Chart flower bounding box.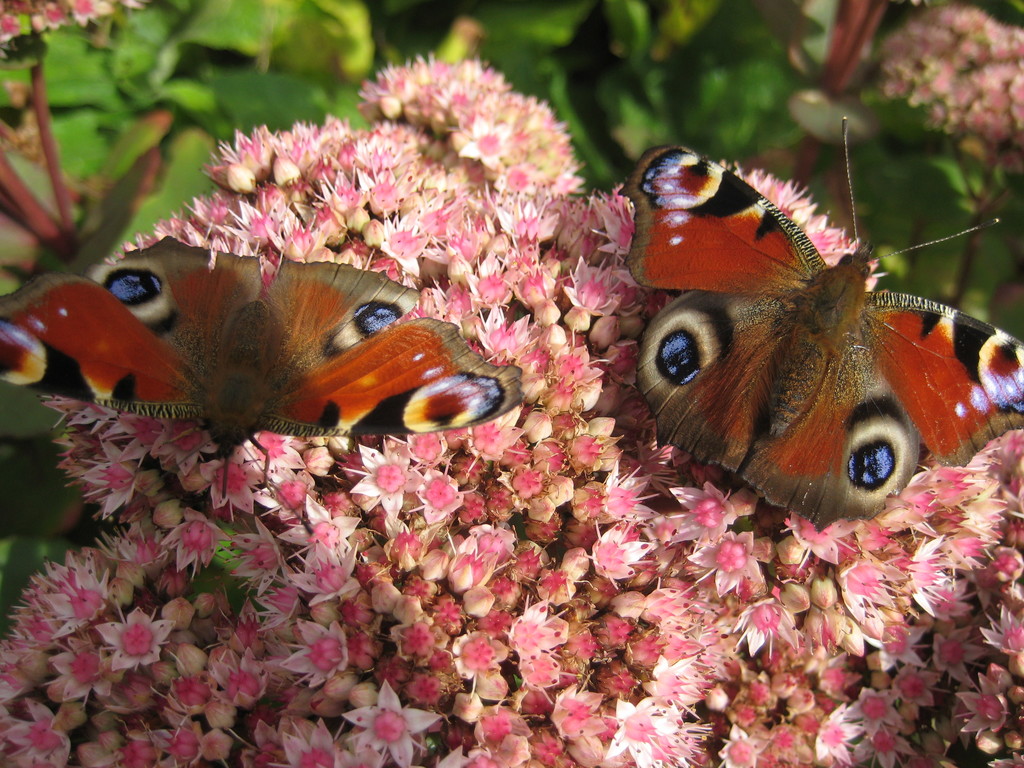
Charted: box(343, 679, 444, 767).
